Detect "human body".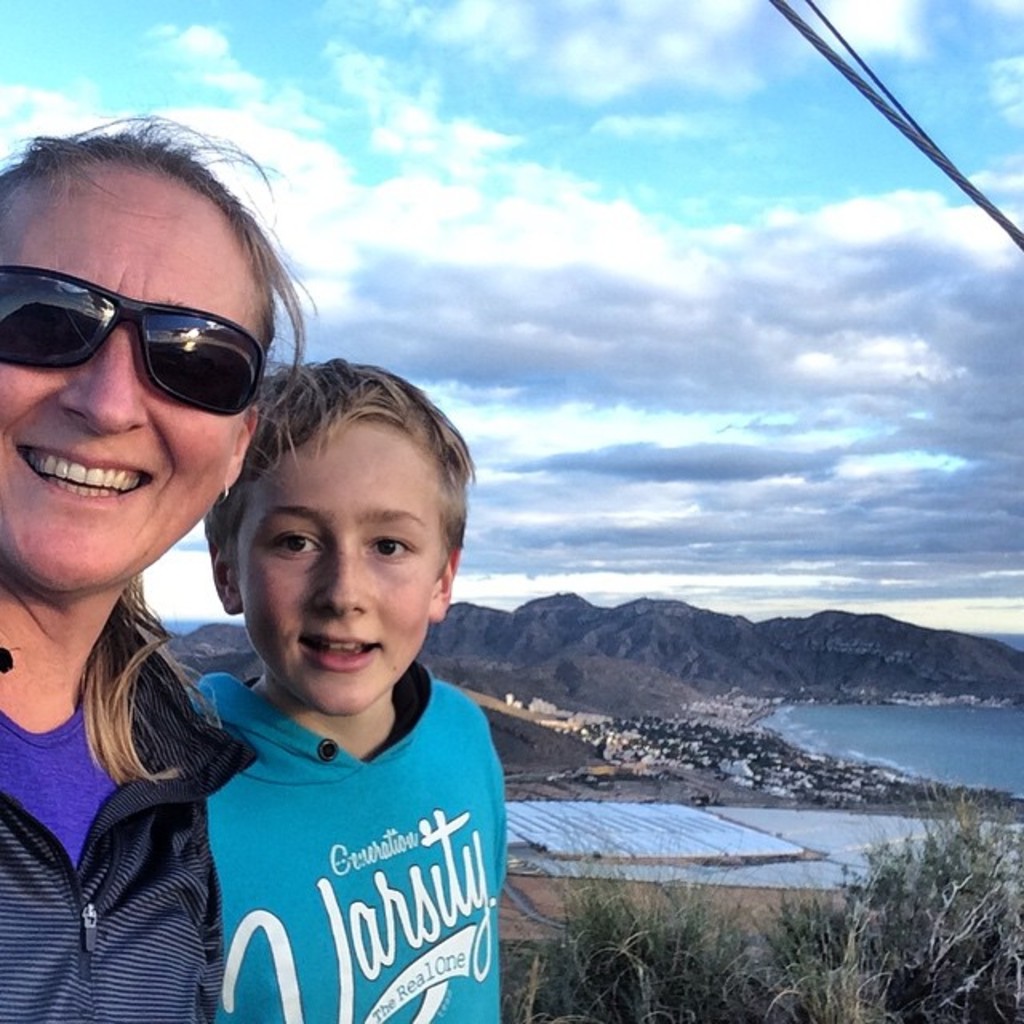
Detected at 11/171/306/998.
